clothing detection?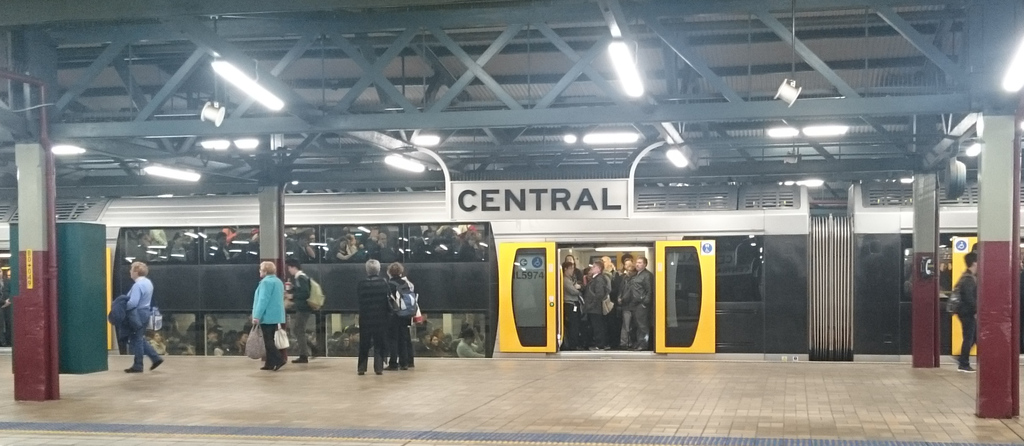
126:311:154:367
